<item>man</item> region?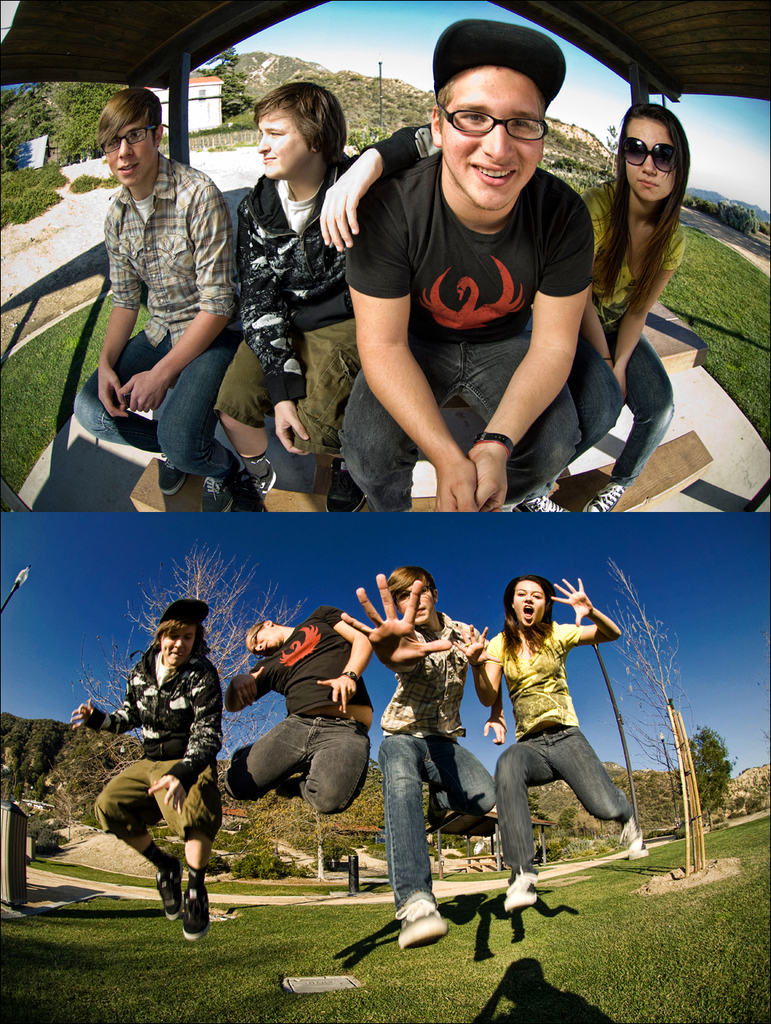
<region>72, 86, 237, 527</region>
